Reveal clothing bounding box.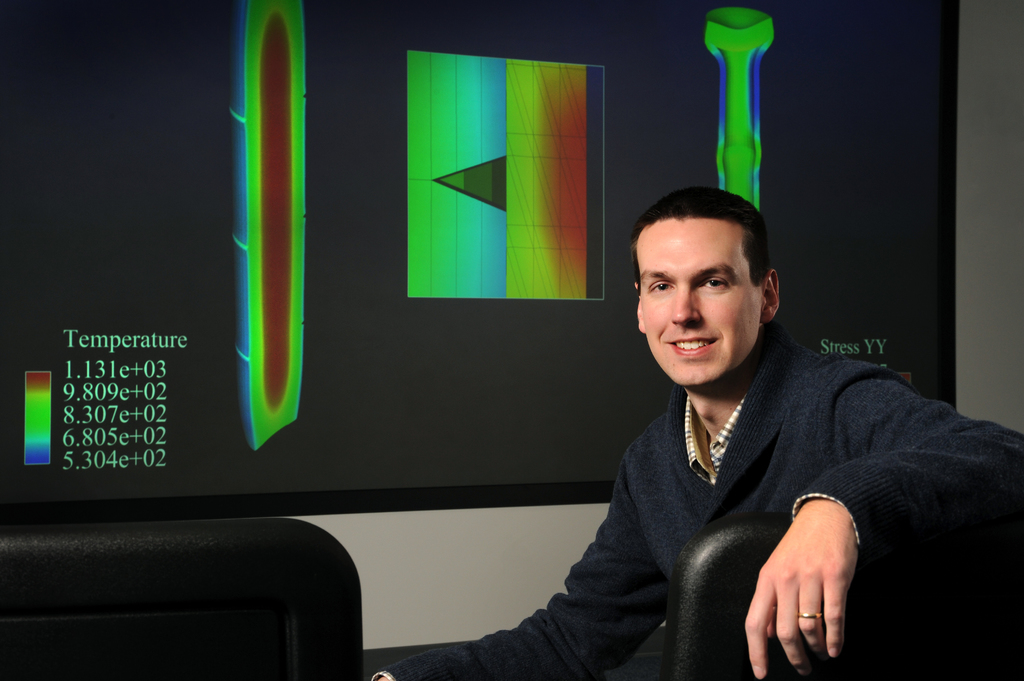
Revealed: select_region(371, 323, 1023, 680).
